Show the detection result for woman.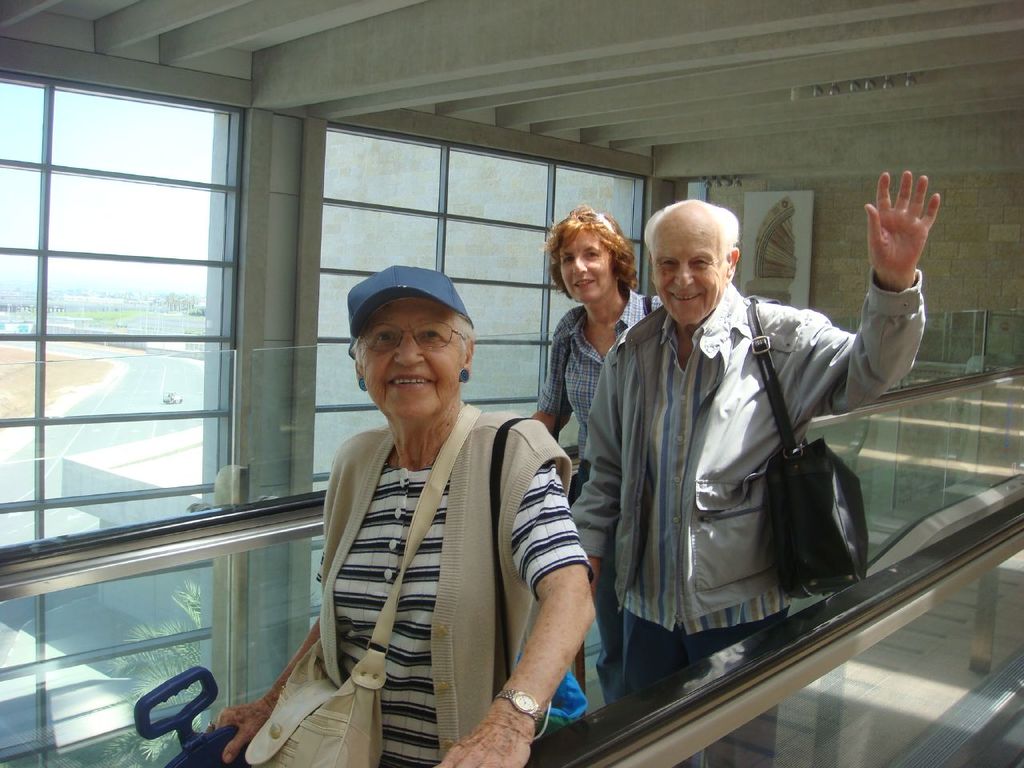
{"left": 529, "top": 213, "right": 670, "bottom": 703}.
